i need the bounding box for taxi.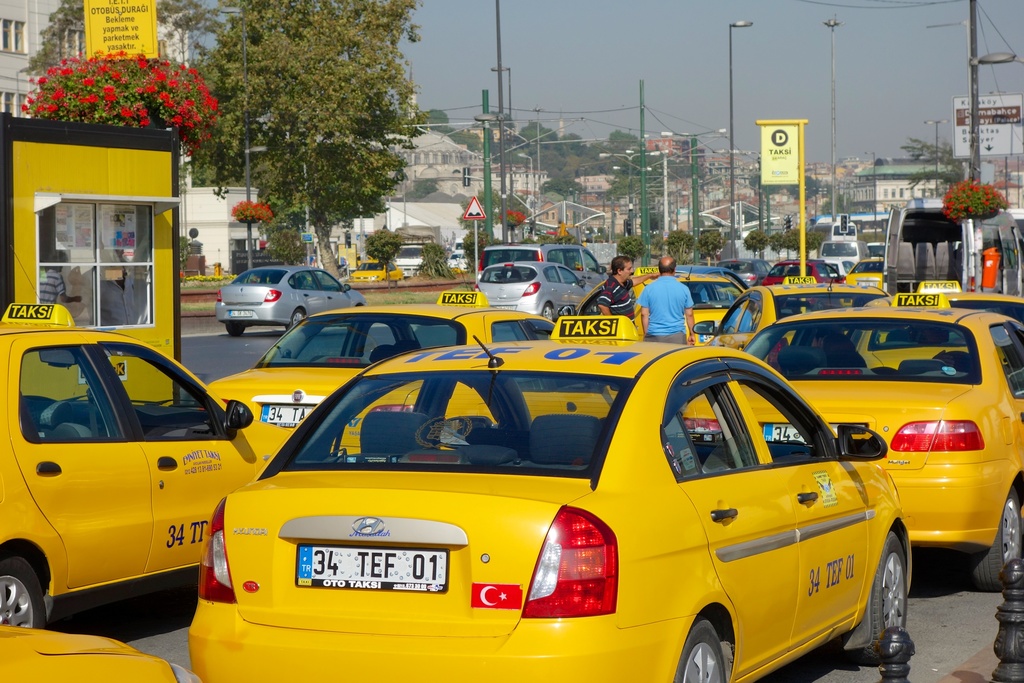
Here it is: [3,305,295,633].
